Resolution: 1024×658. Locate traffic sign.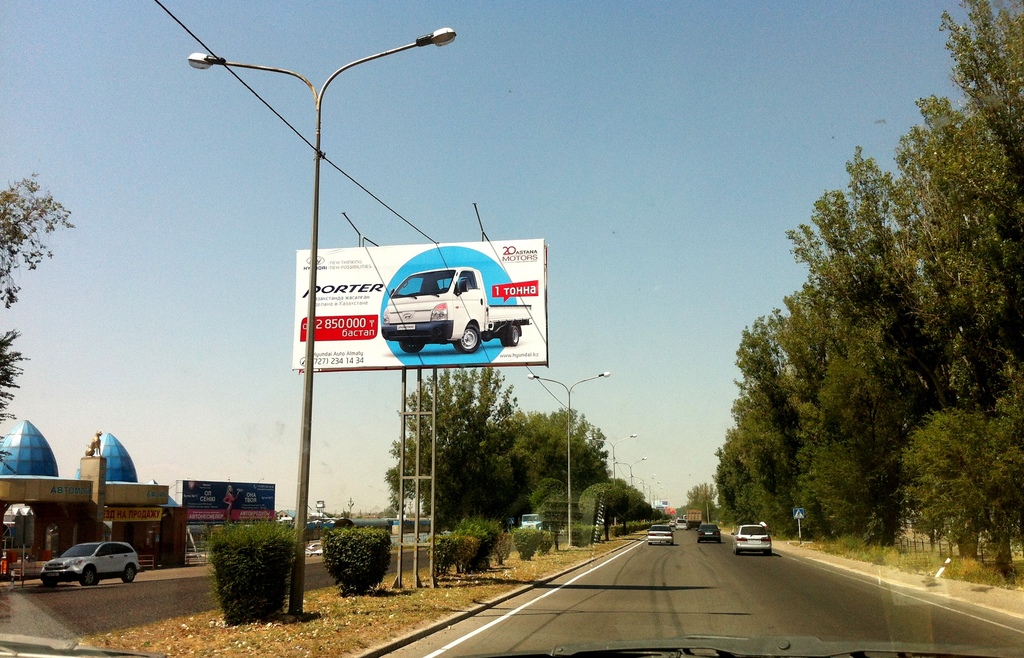
crop(791, 507, 805, 523).
